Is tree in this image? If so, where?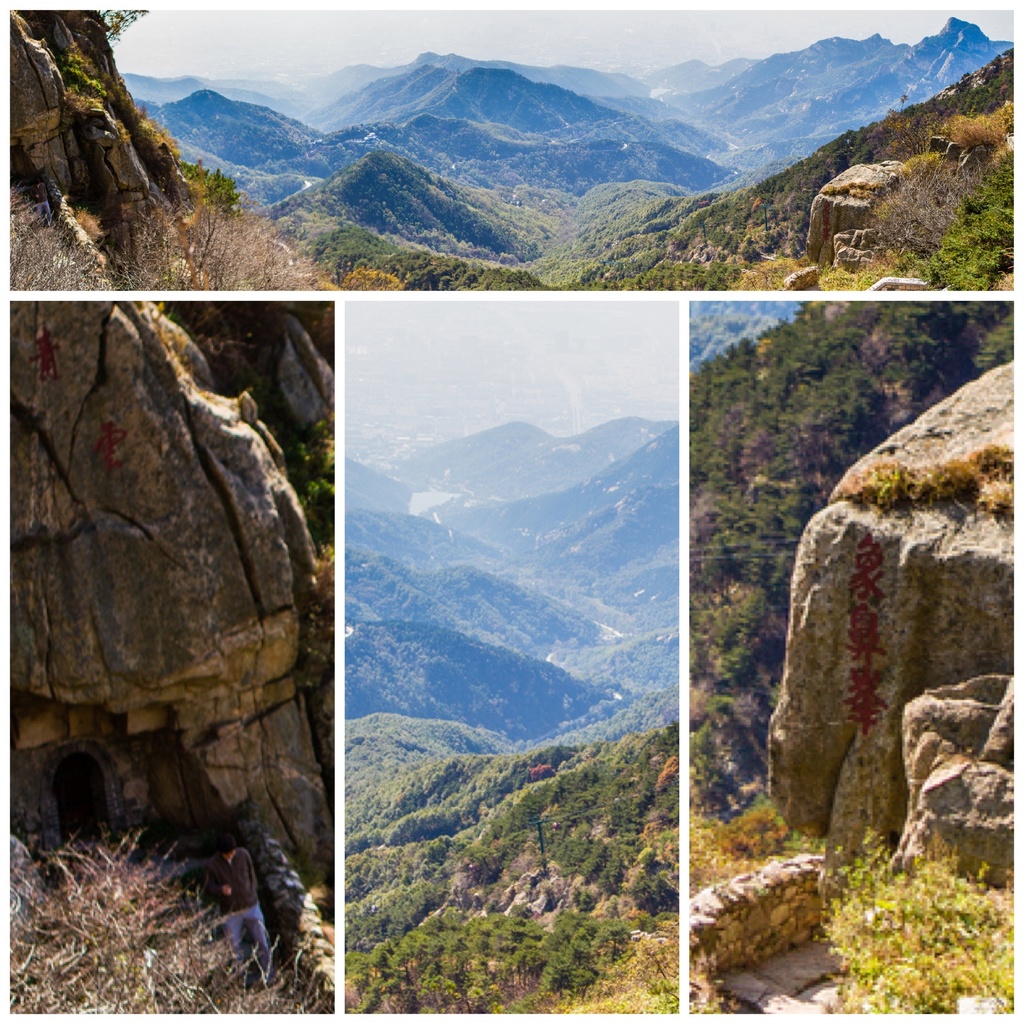
Yes, at <box>174,165,244,218</box>.
